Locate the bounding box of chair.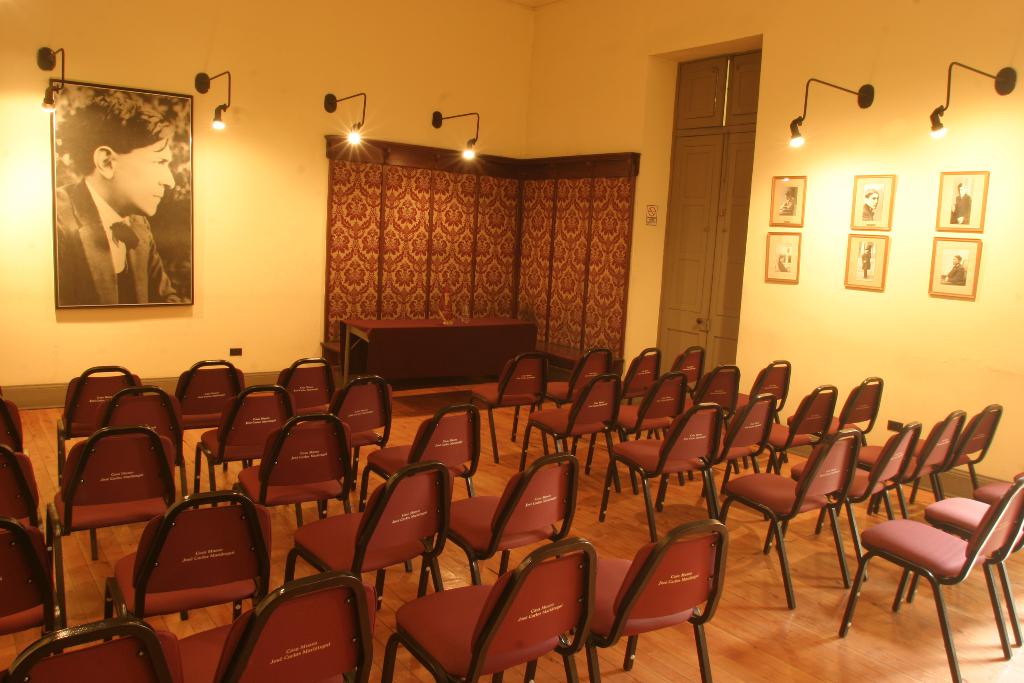
Bounding box: bbox(273, 352, 344, 422).
